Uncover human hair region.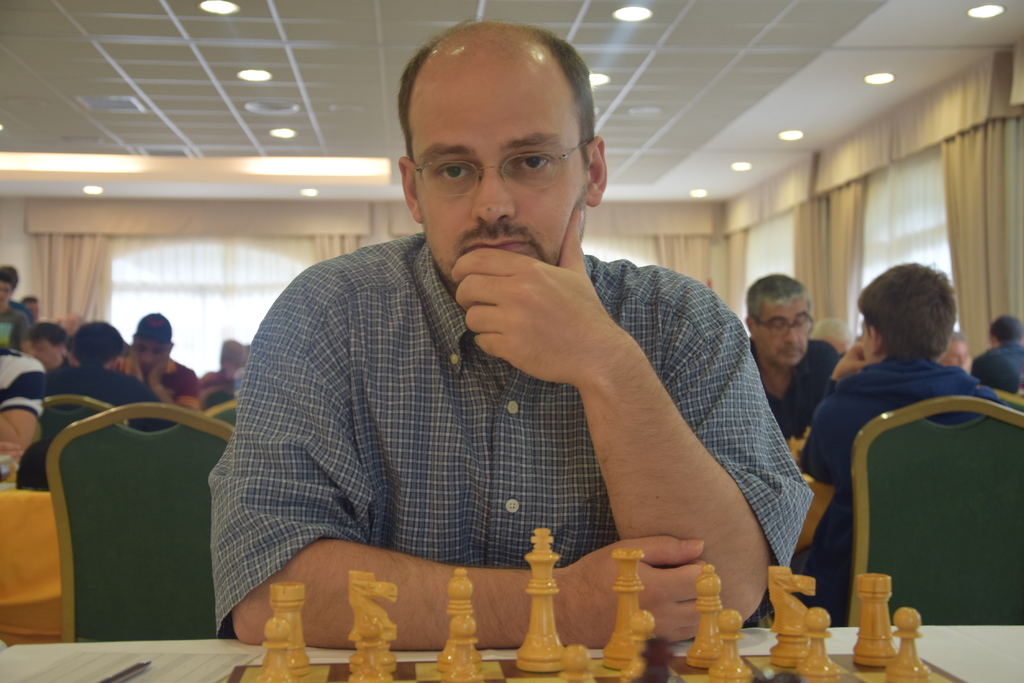
Uncovered: <region>21, 295, 37, 307</region>.
